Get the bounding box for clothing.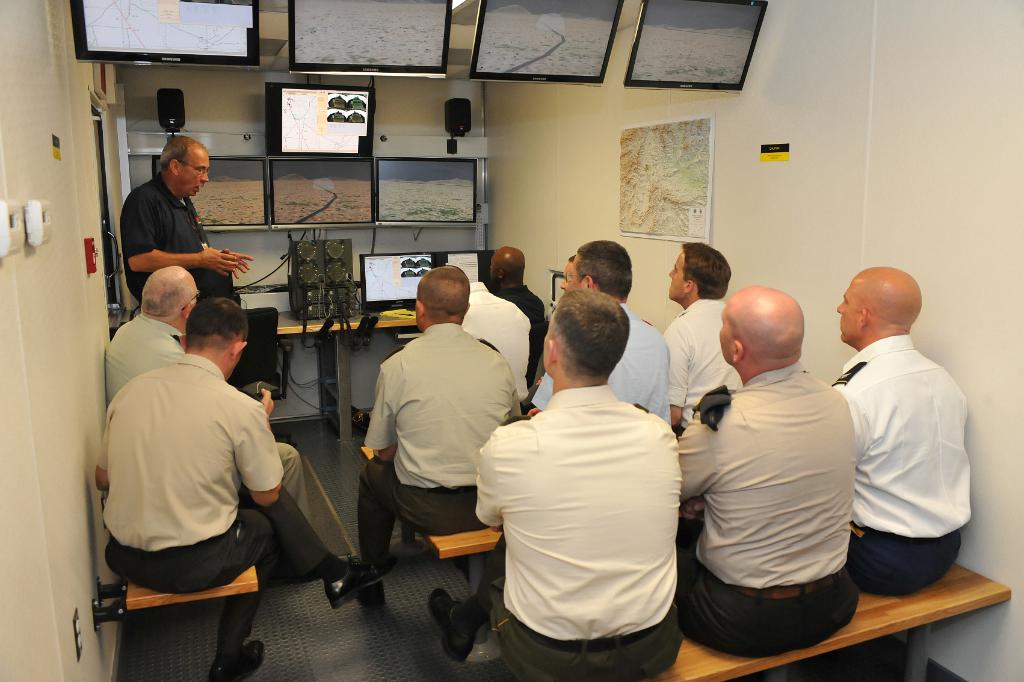
[658, 290, 740, 414].
